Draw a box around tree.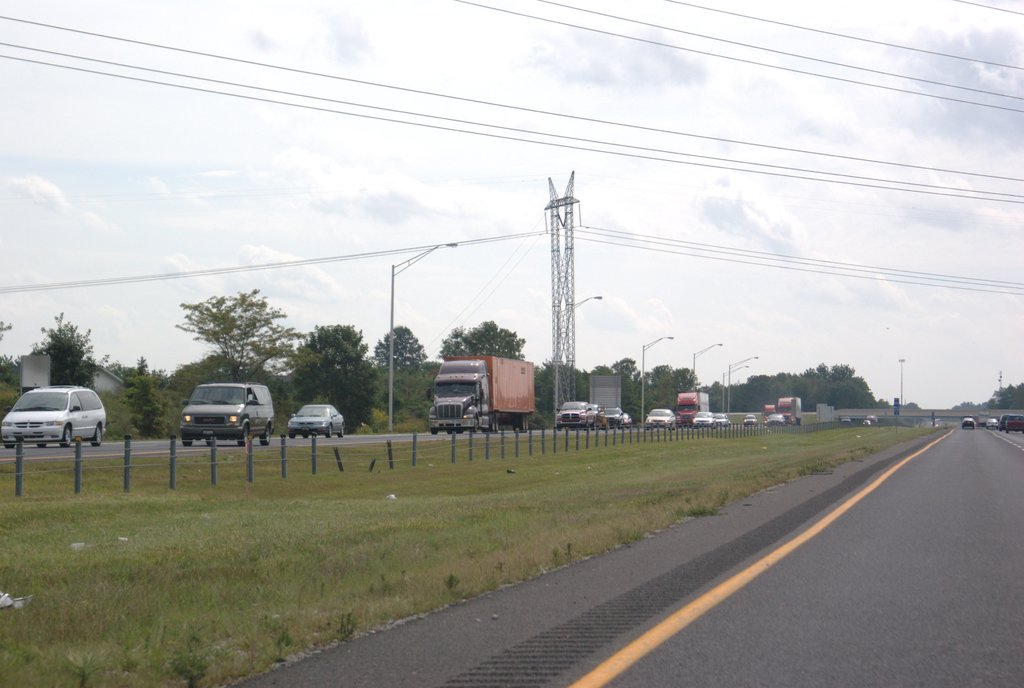
439,317,519,364.
